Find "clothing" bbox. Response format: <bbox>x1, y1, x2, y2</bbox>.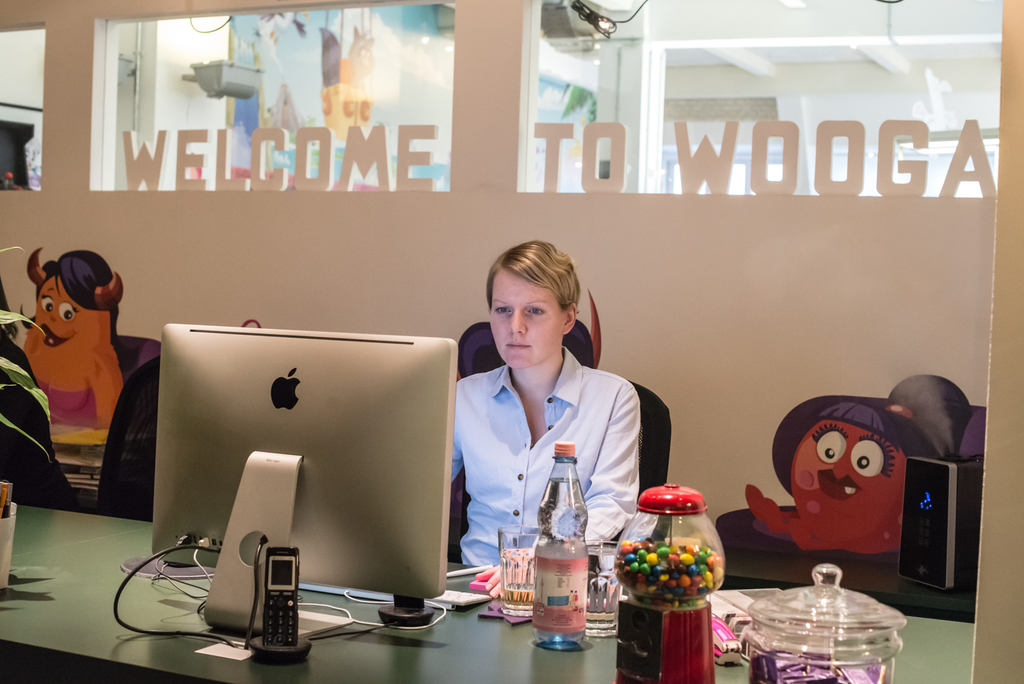
<bbox>38, 377, 90, 430</bbox>.
